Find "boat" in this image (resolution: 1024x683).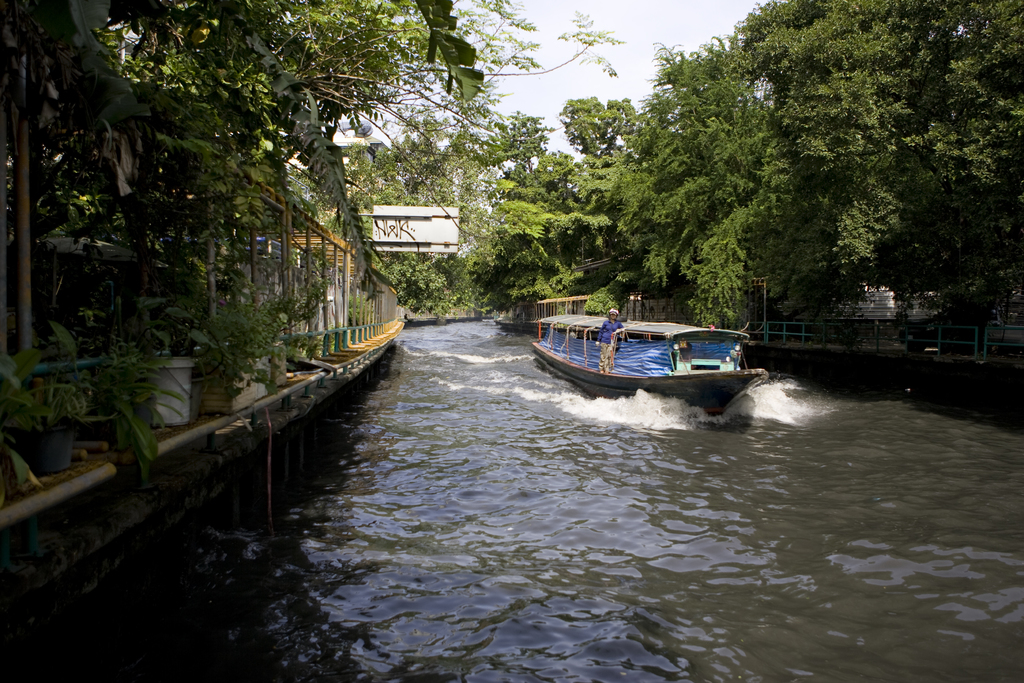
BBox(528, 297, 785, 408).
